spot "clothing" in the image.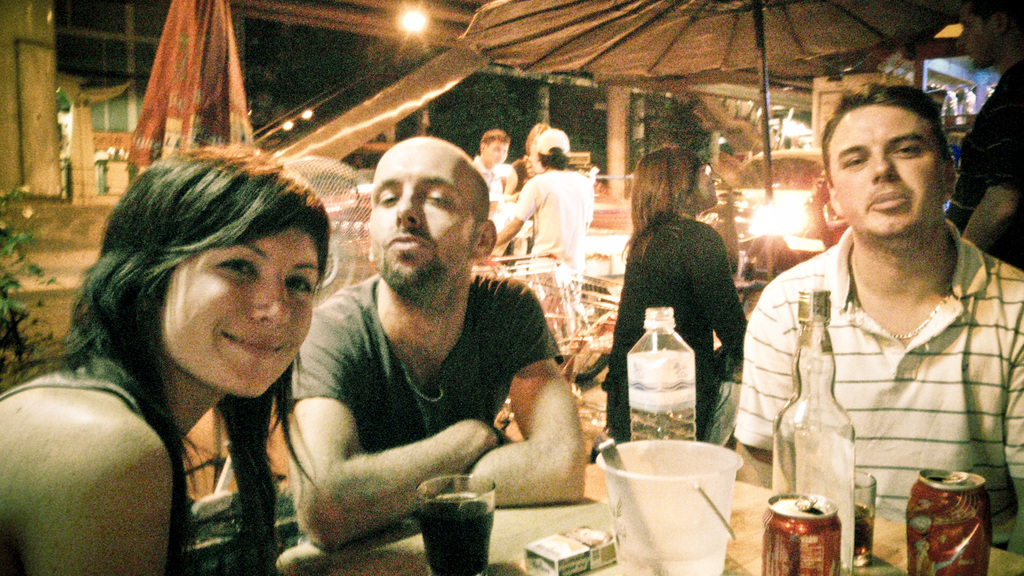
"clothing" found at crop(596, 212, 750, 447).
